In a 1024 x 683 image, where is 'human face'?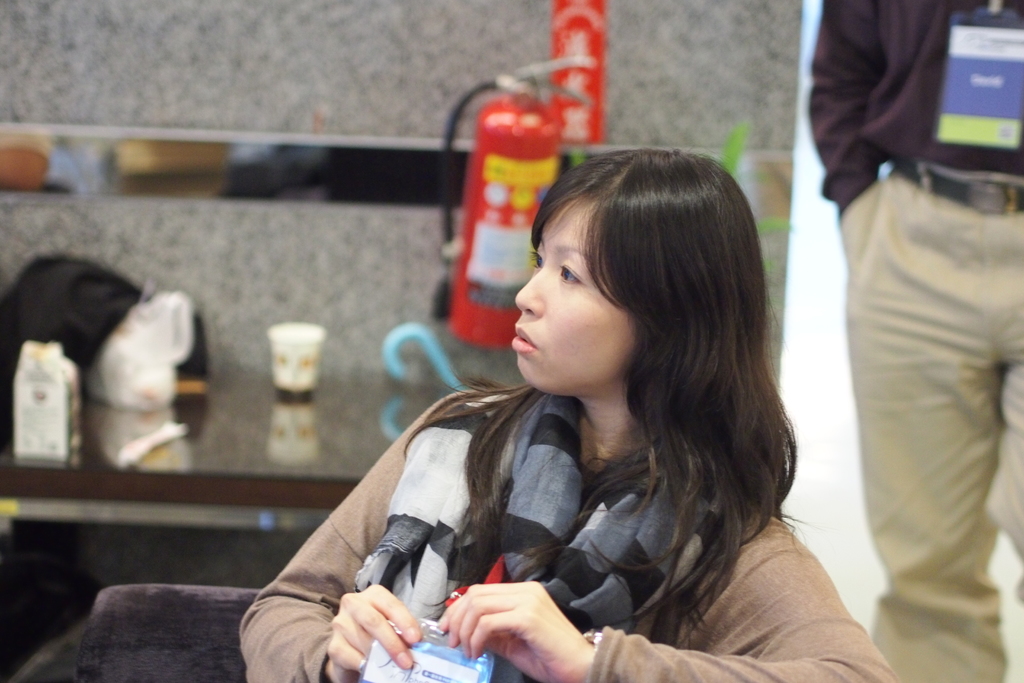
[509,194,641,388].
